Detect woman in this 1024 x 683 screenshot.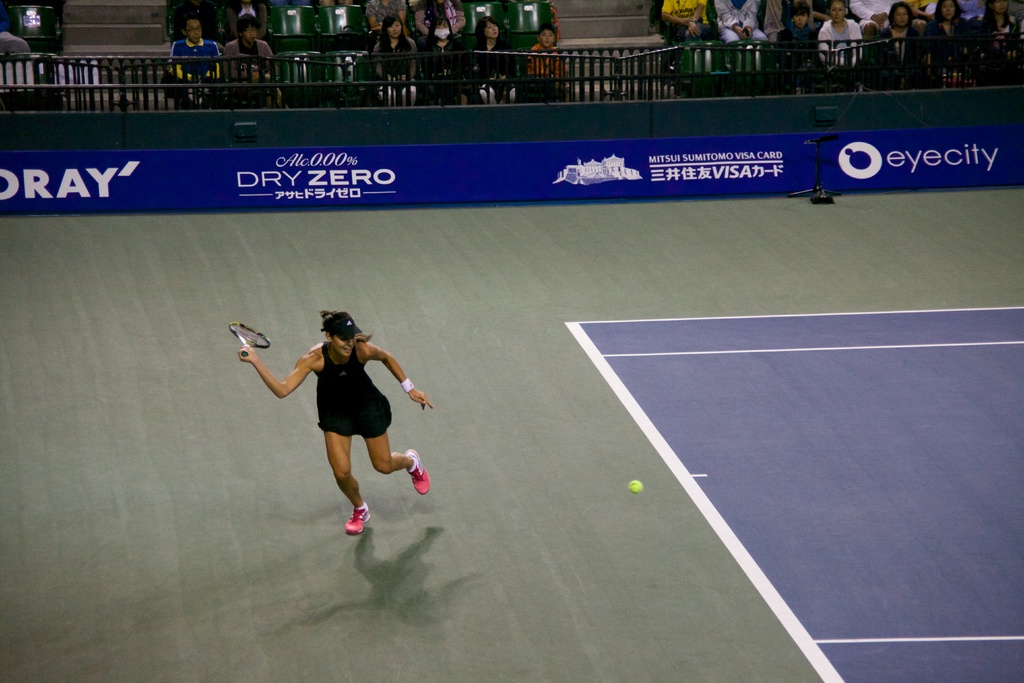
Detection: crop(870, 3, 921, 93).
